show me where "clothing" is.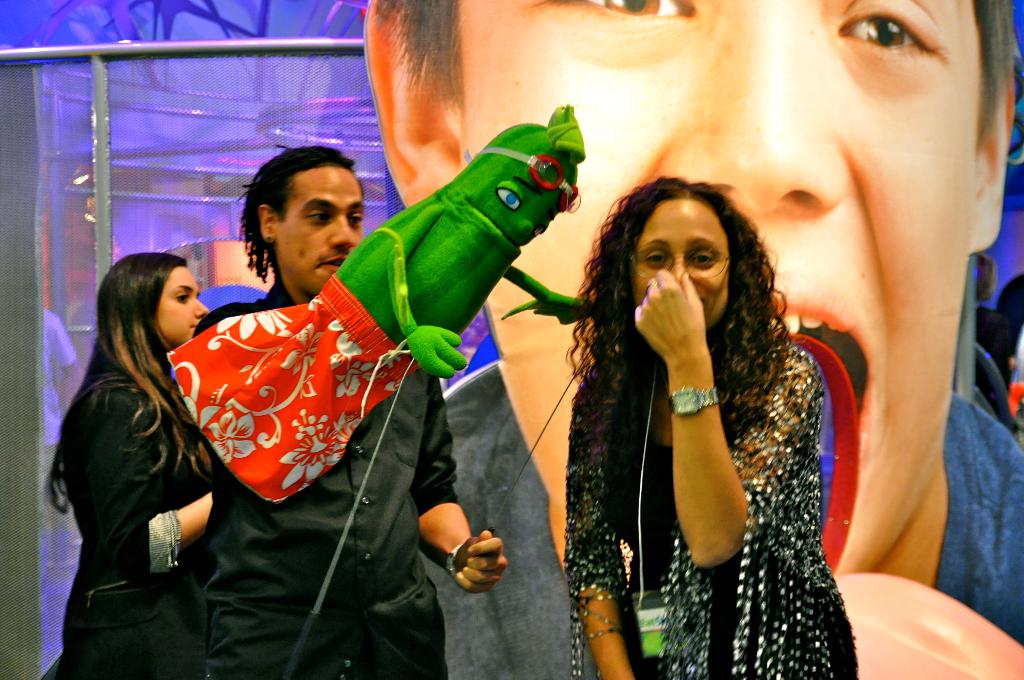
"clothing" is at {"x1": 186, "y1": 274, "x2": 459, "y2": 679}.
